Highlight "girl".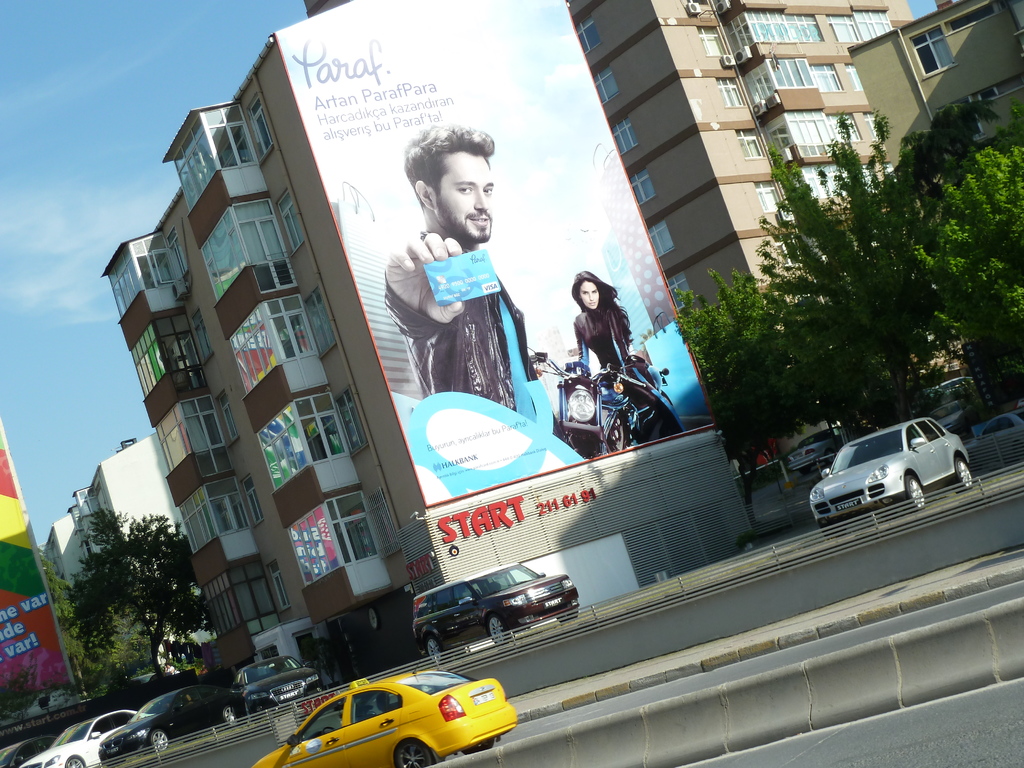
Highlighted region: 573,269,685,440.
